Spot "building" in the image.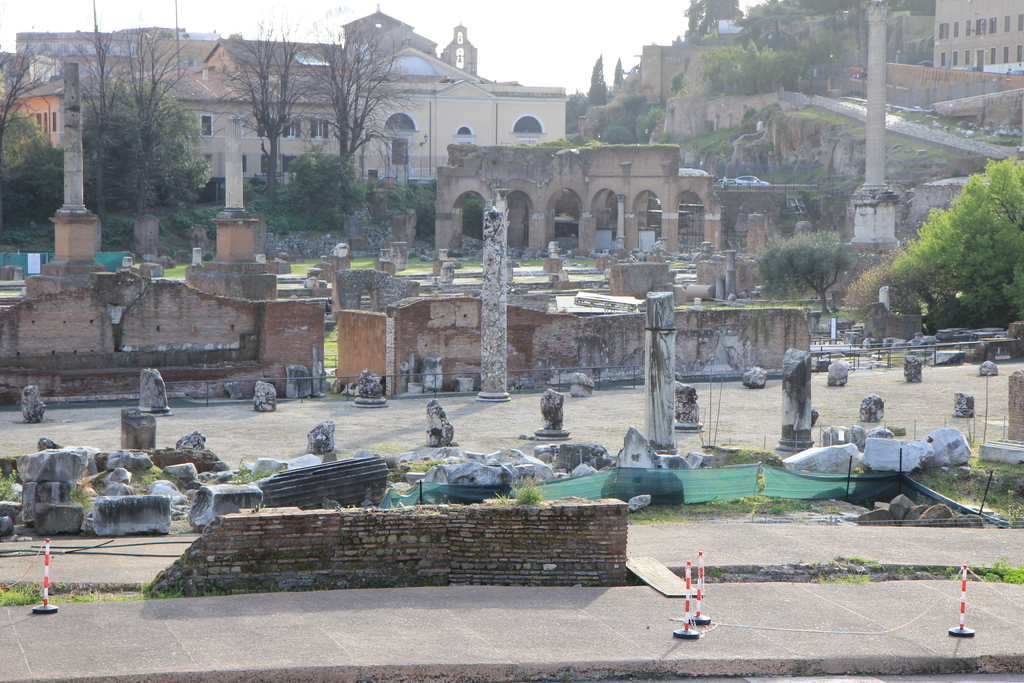
"building" found at region(0, 6, 566, 195).
